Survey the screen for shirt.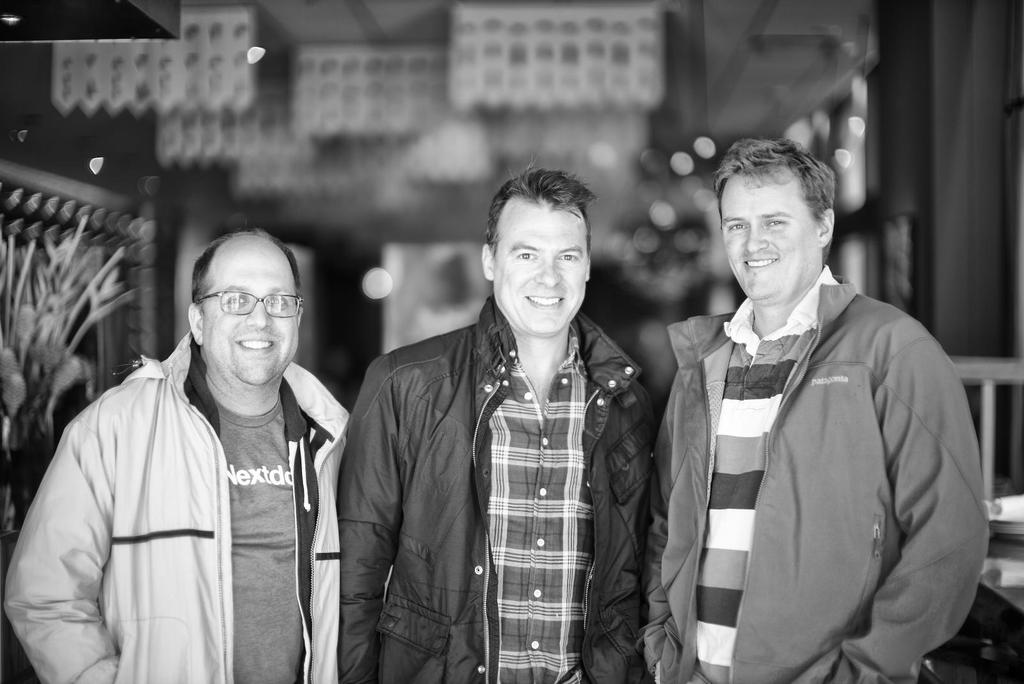
Survey found: [490, 319, 589, 681].
